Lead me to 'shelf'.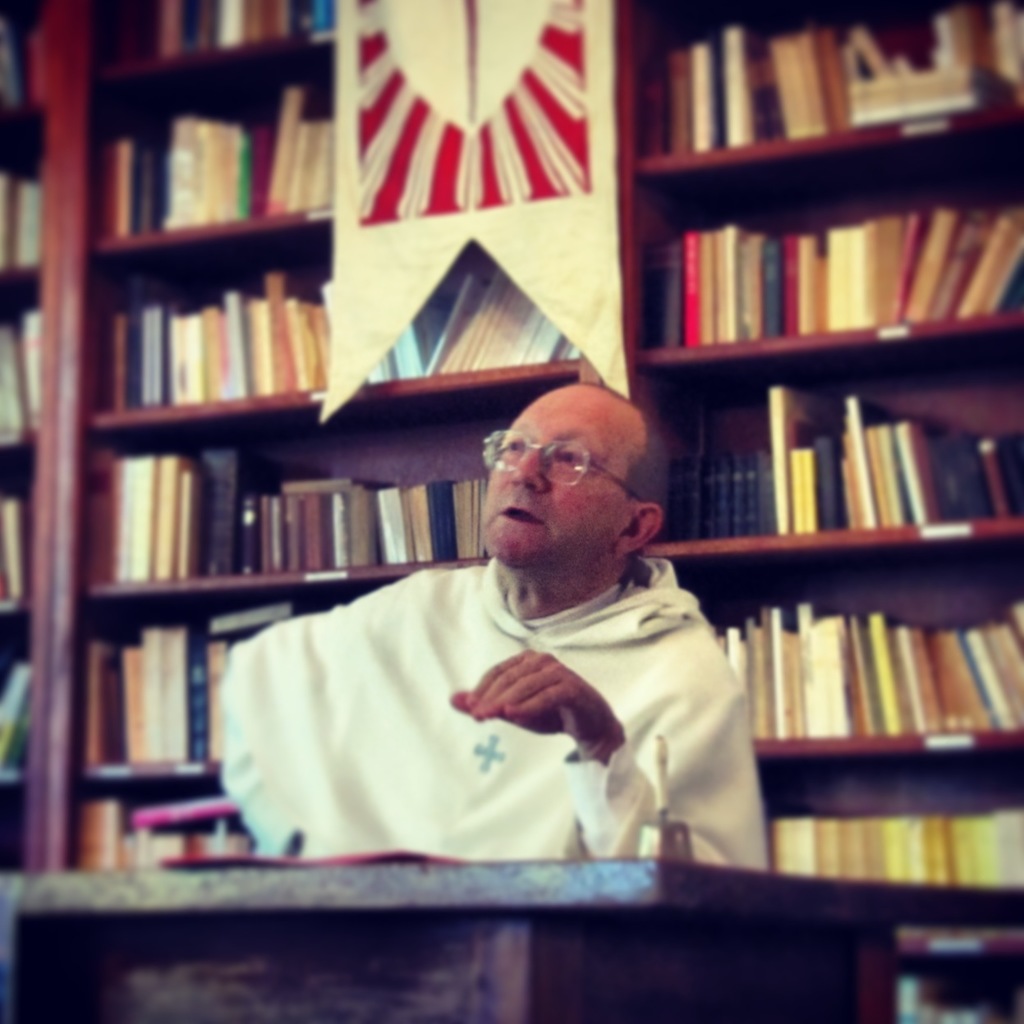
Lead to bbox(76, 563, 465, 778).
